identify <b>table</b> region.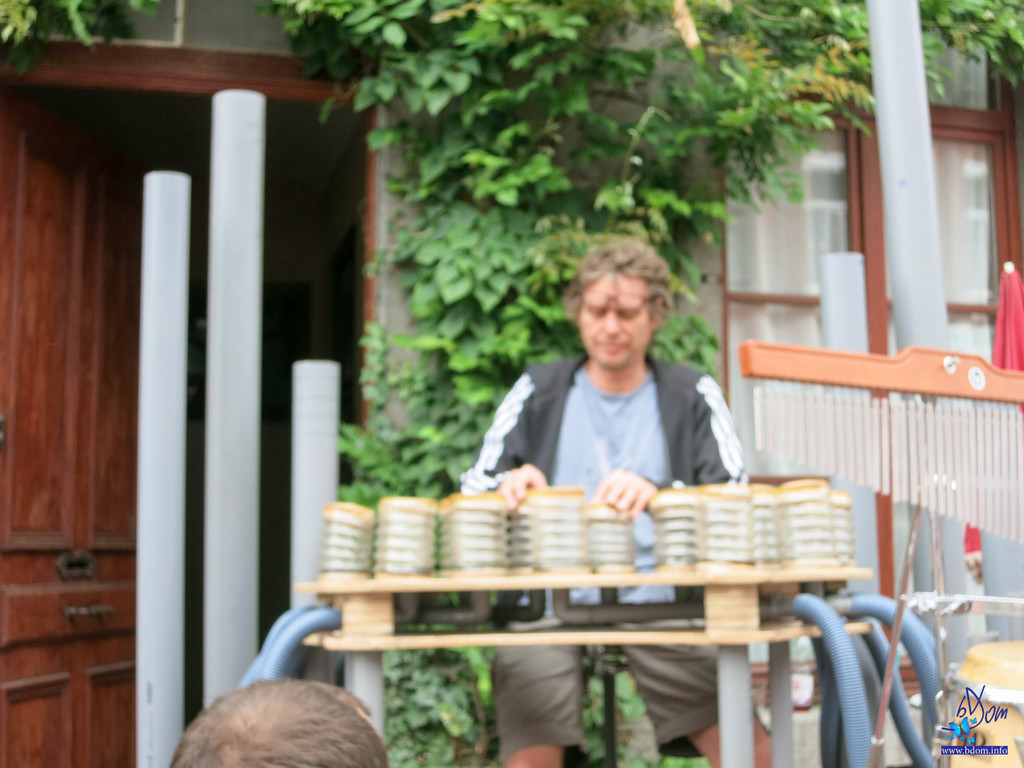
Region: bbox(265, 480, 881, 723).
